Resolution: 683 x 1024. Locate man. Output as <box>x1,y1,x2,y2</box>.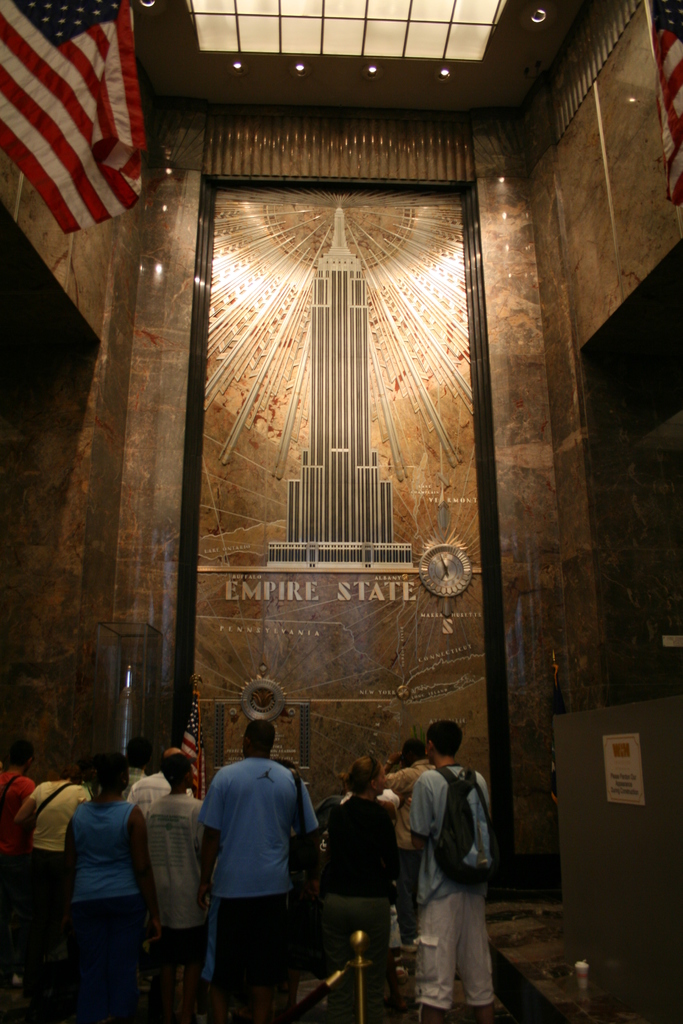
<box>137,746,223,1023</box>.
